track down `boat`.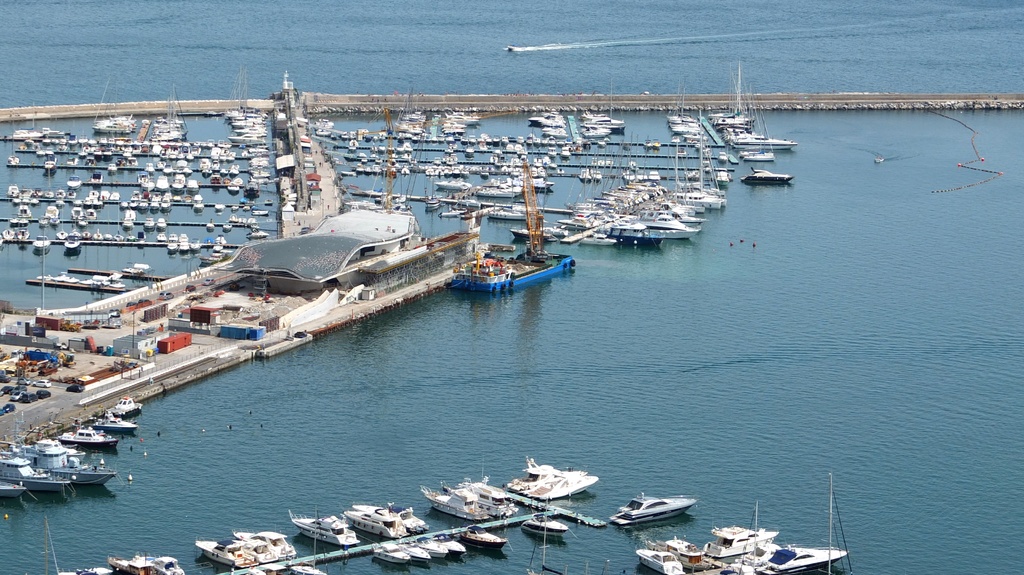
Tracked to bbox=[95, 201, 99, 206].
